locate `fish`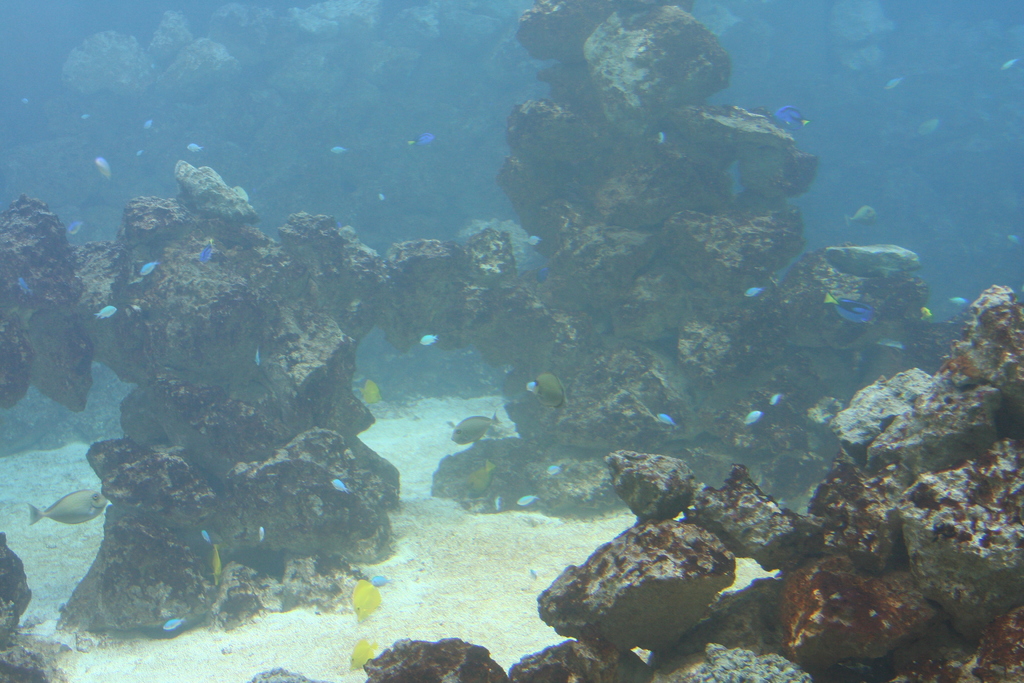
BBox(409, 132, 435, 145)
